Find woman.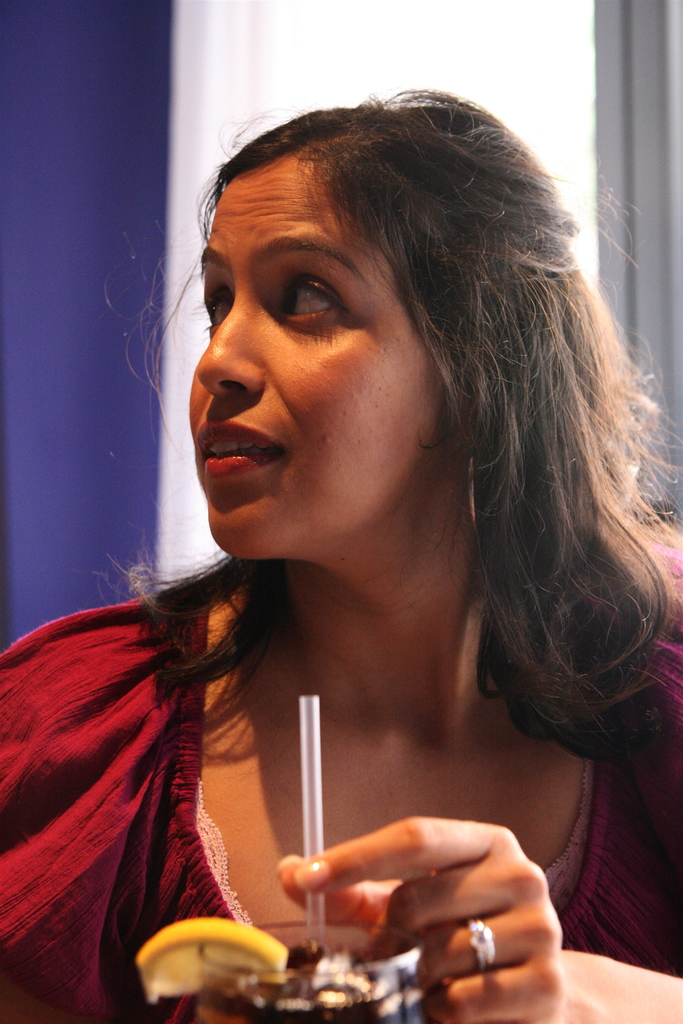
box=[23, 88, 643, 1012].
